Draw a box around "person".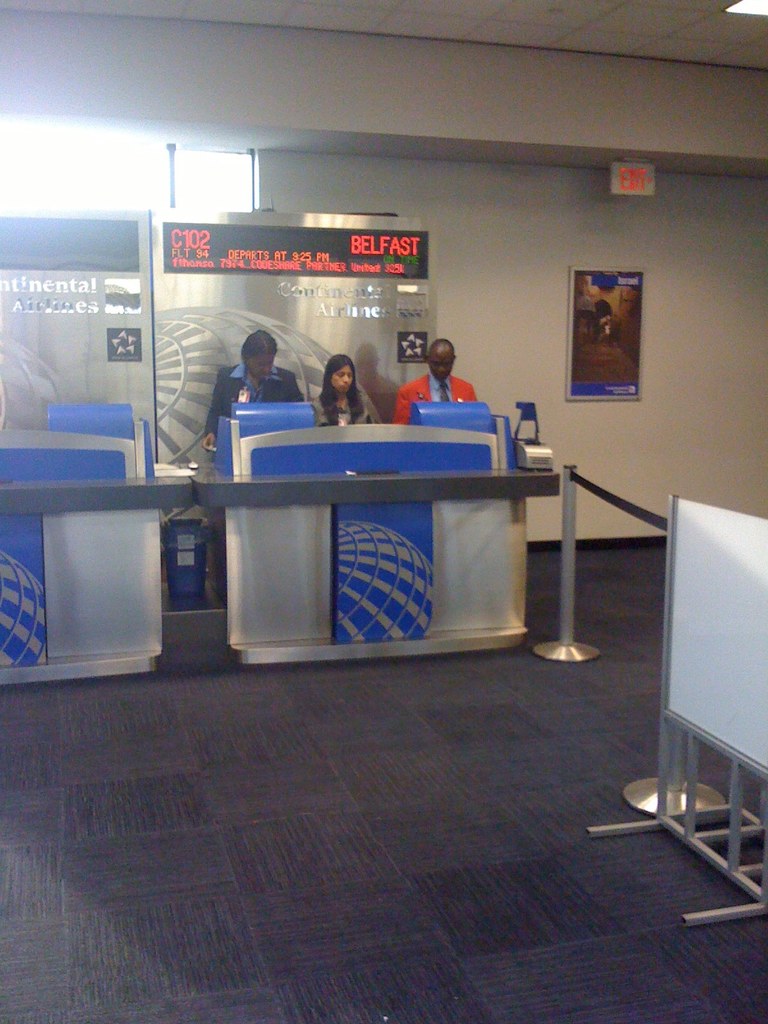
(x1=401, y1=331, x2=484, y2=429).
